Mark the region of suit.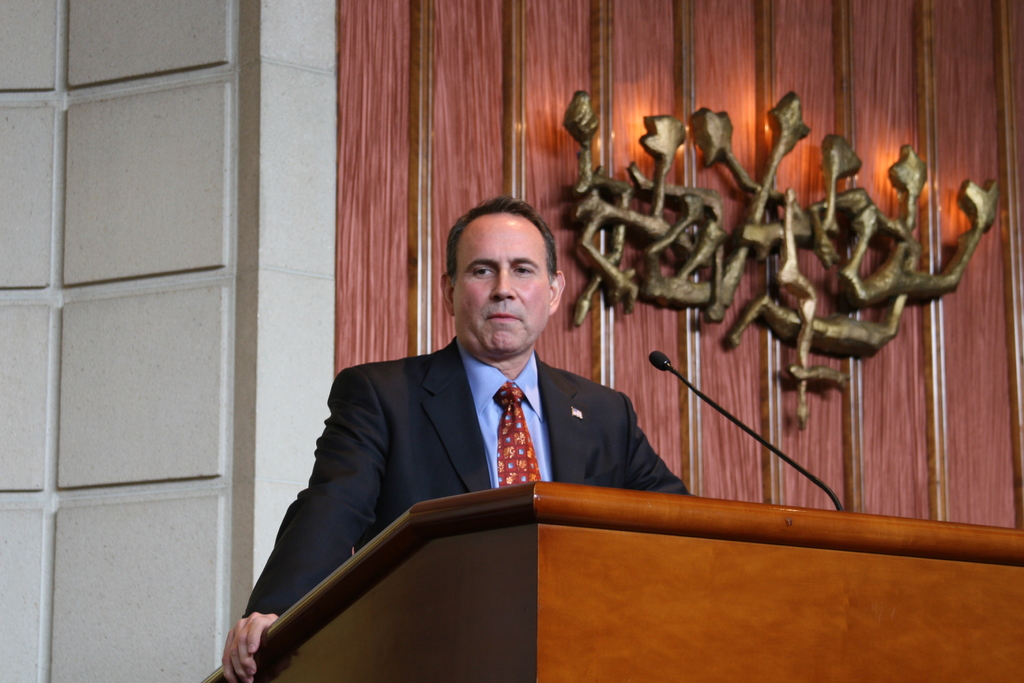
Region: (x1=273, y1=256, x2=666, y2=619).
